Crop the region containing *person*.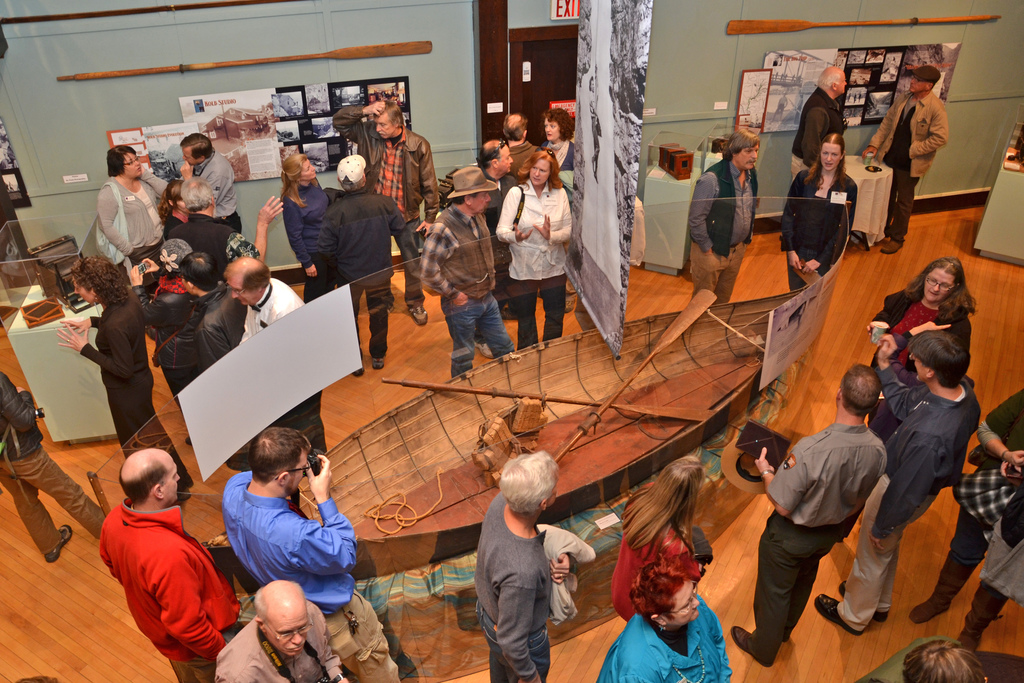
Crop region: locate(856, 634, 989, 682).
